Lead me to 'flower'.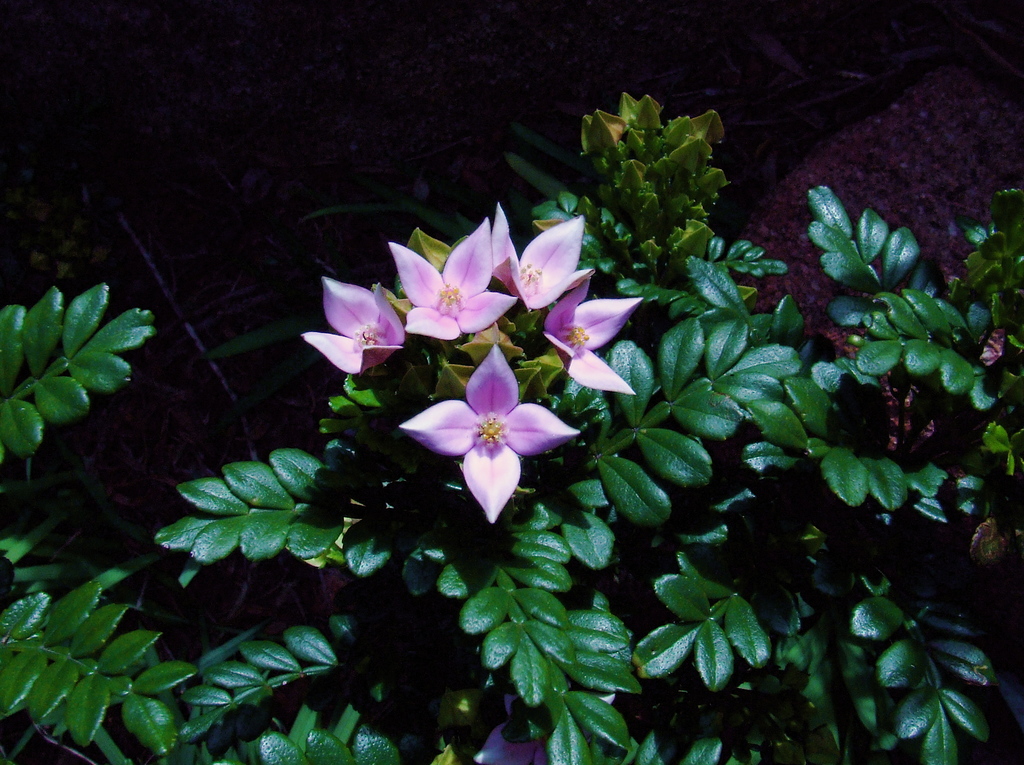
Lead to bbox=(299, 276, 409, 381).
